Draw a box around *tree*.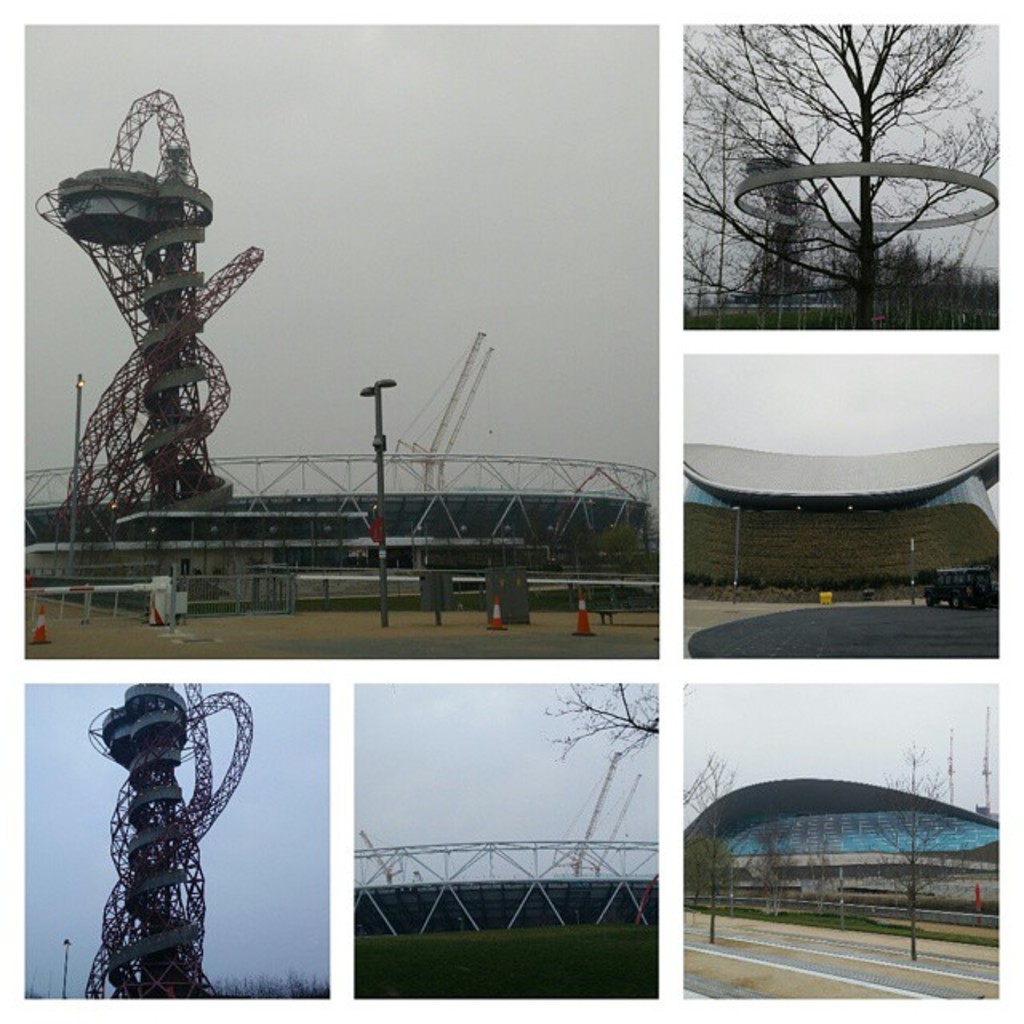
526:669:693:760.
